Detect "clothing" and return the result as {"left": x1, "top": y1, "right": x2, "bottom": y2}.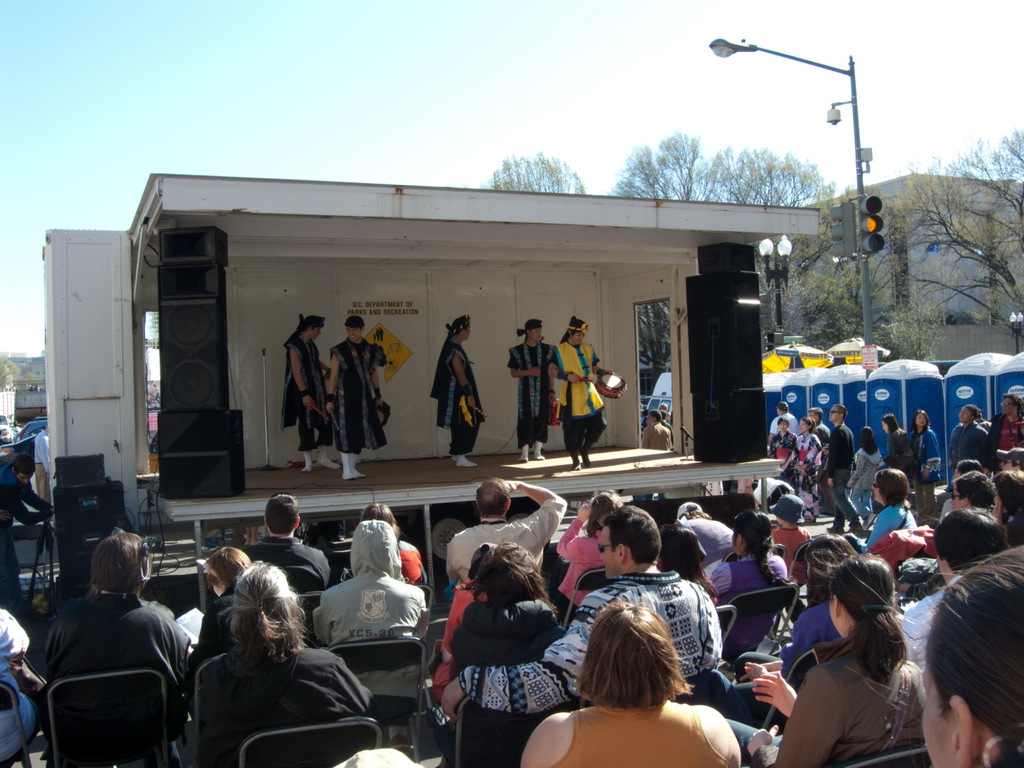
{"left": 885, "top": 431, "right": 911, "bottom": 484}.
